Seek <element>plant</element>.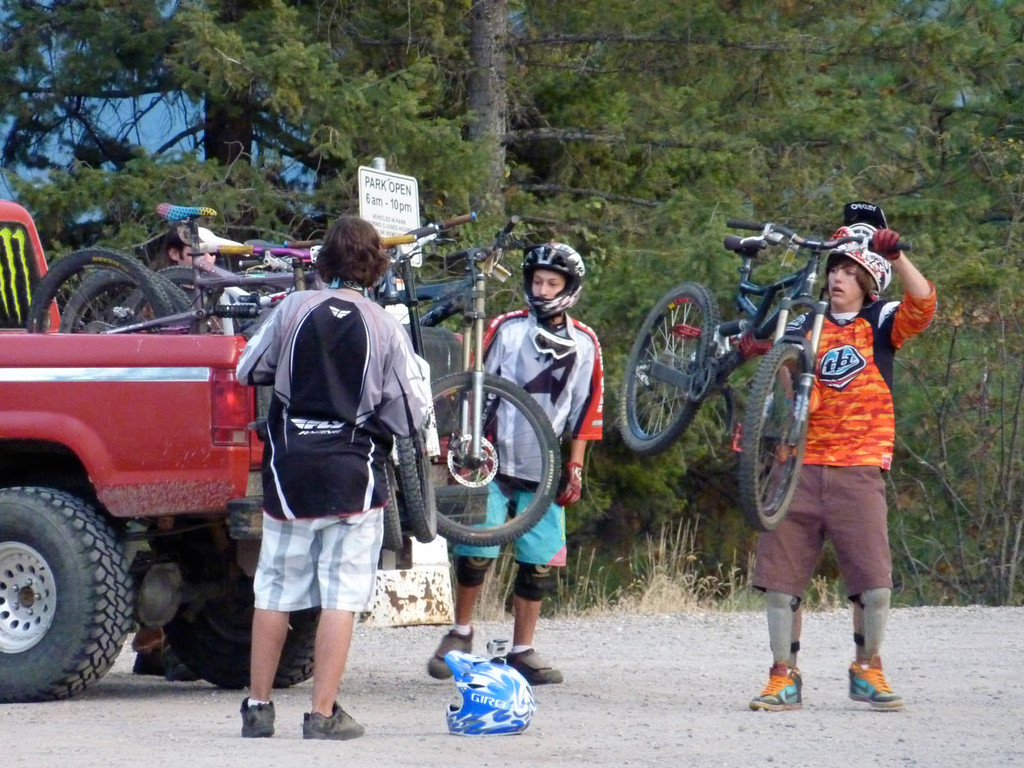
557:511:739:615.
